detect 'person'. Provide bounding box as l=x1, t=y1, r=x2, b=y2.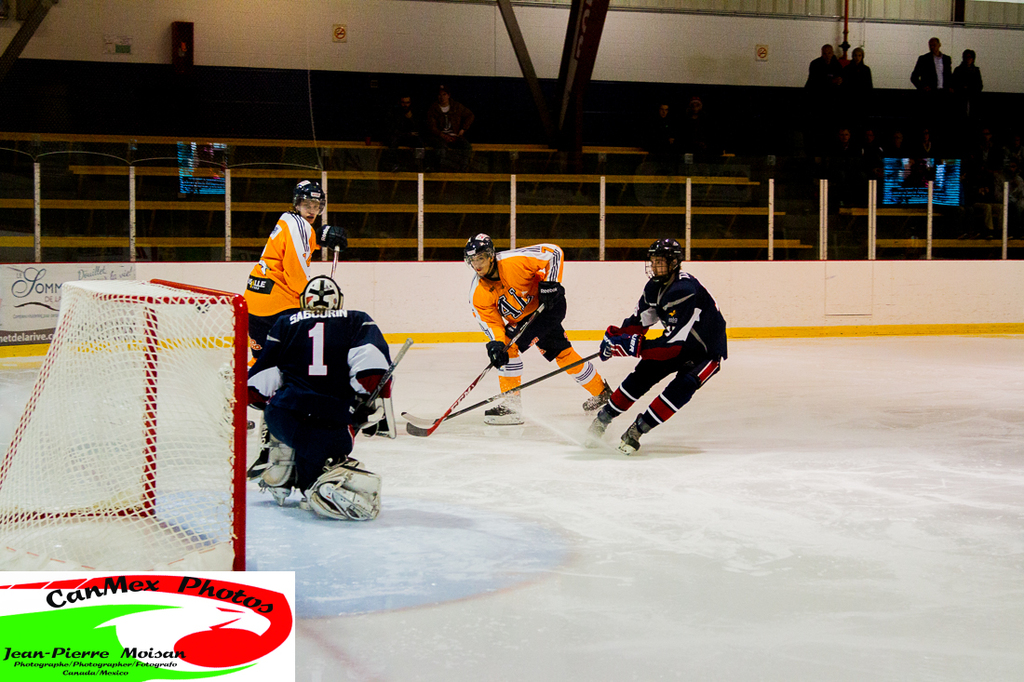
l=236, t=181, r=332, b=389.
